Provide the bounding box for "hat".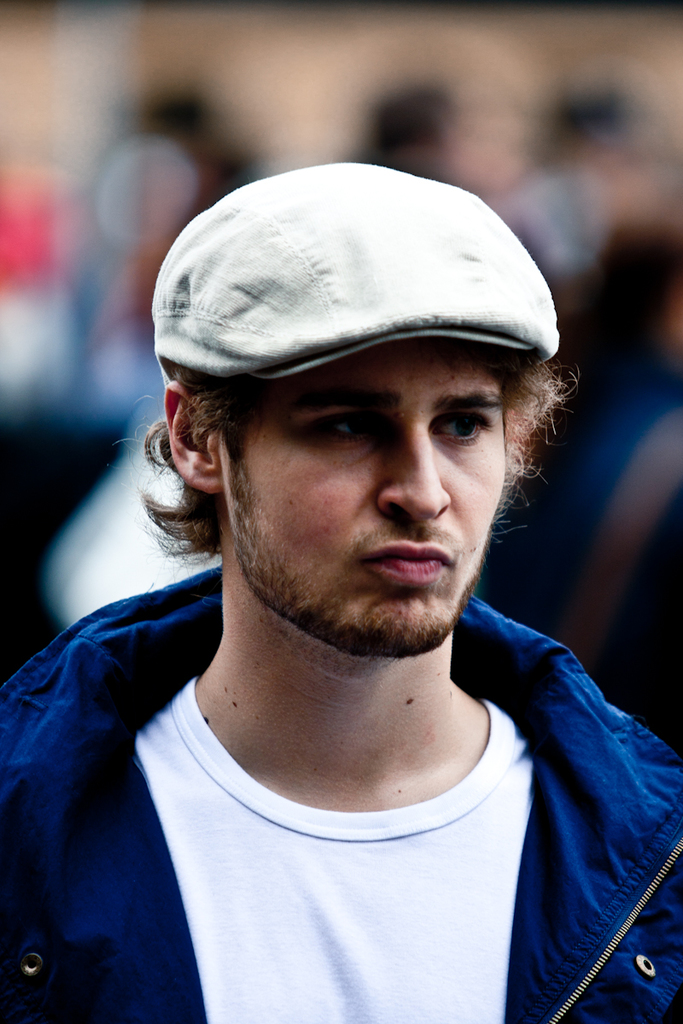
region(147, 157, 562, 390).
